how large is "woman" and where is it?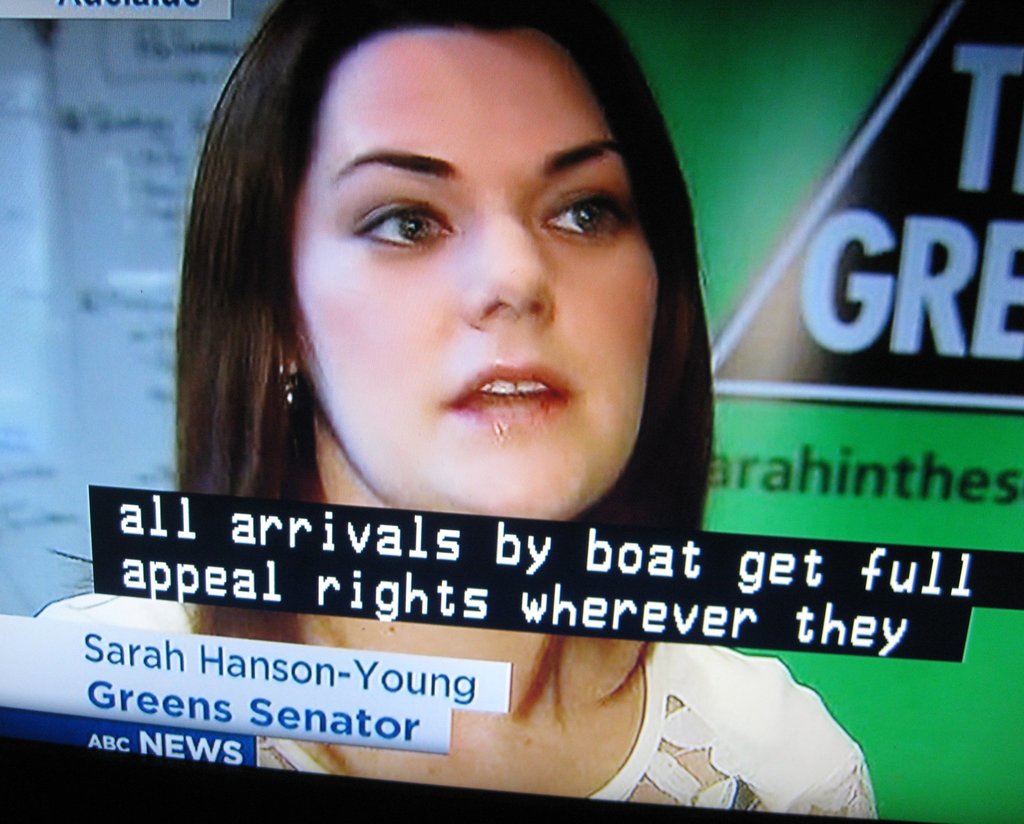
Bounding box: {"x1": 0, "y1": 0, "x2": 881, "y2": 823}.
